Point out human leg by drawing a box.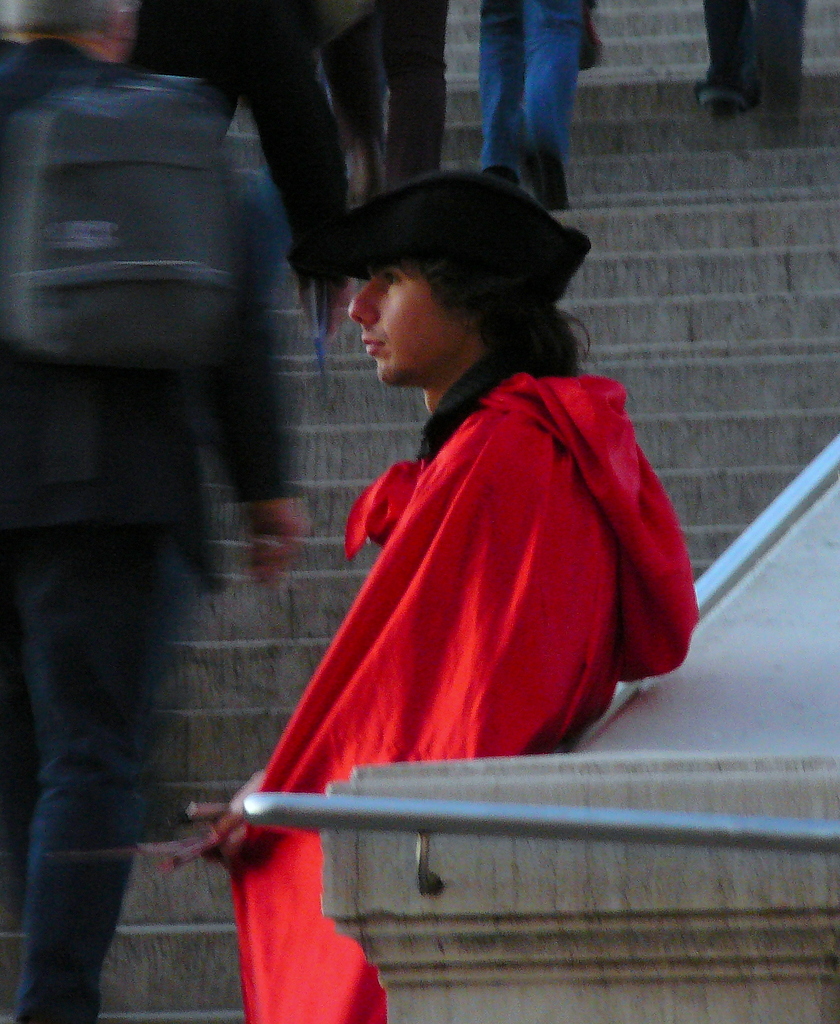
region(479, 0, 518, 176).
